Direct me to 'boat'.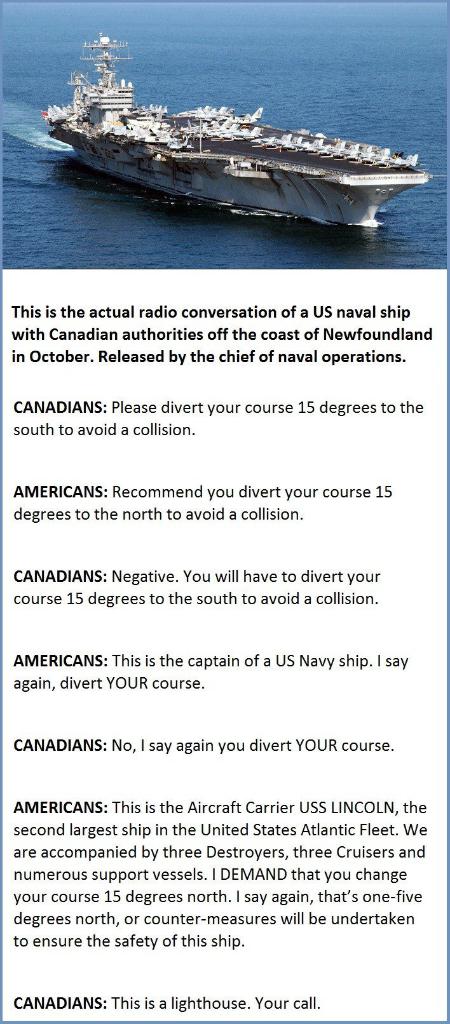
Direction: 53,42,449,202.
